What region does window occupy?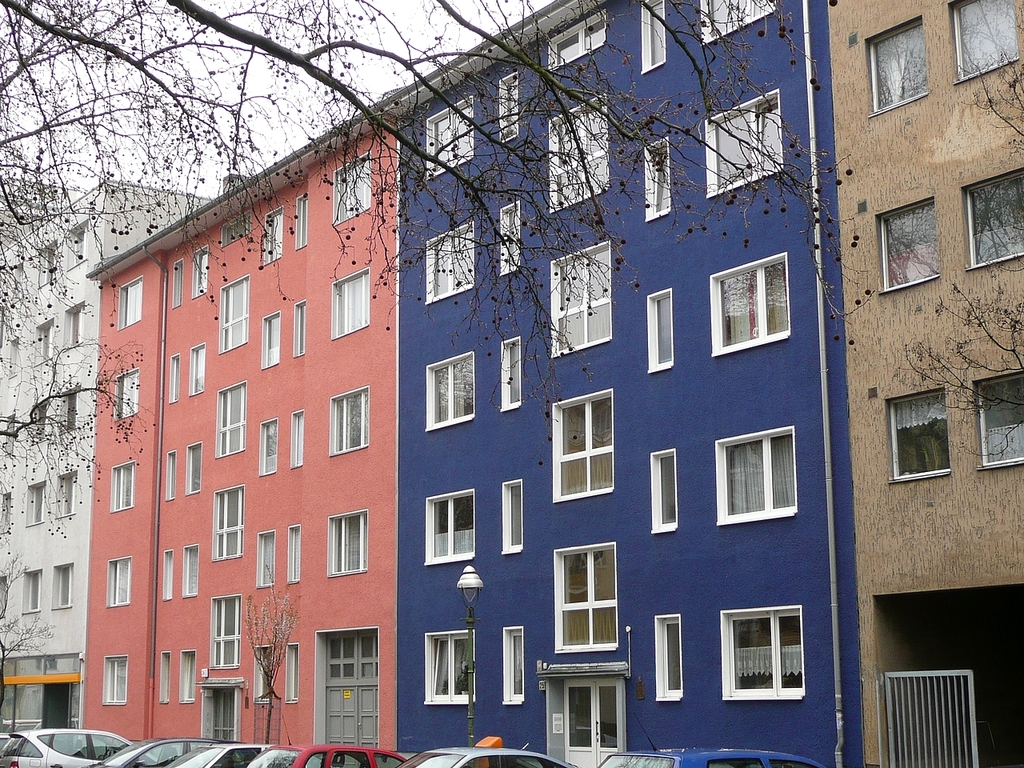
<region>427, 355, 477, 421</region>.
